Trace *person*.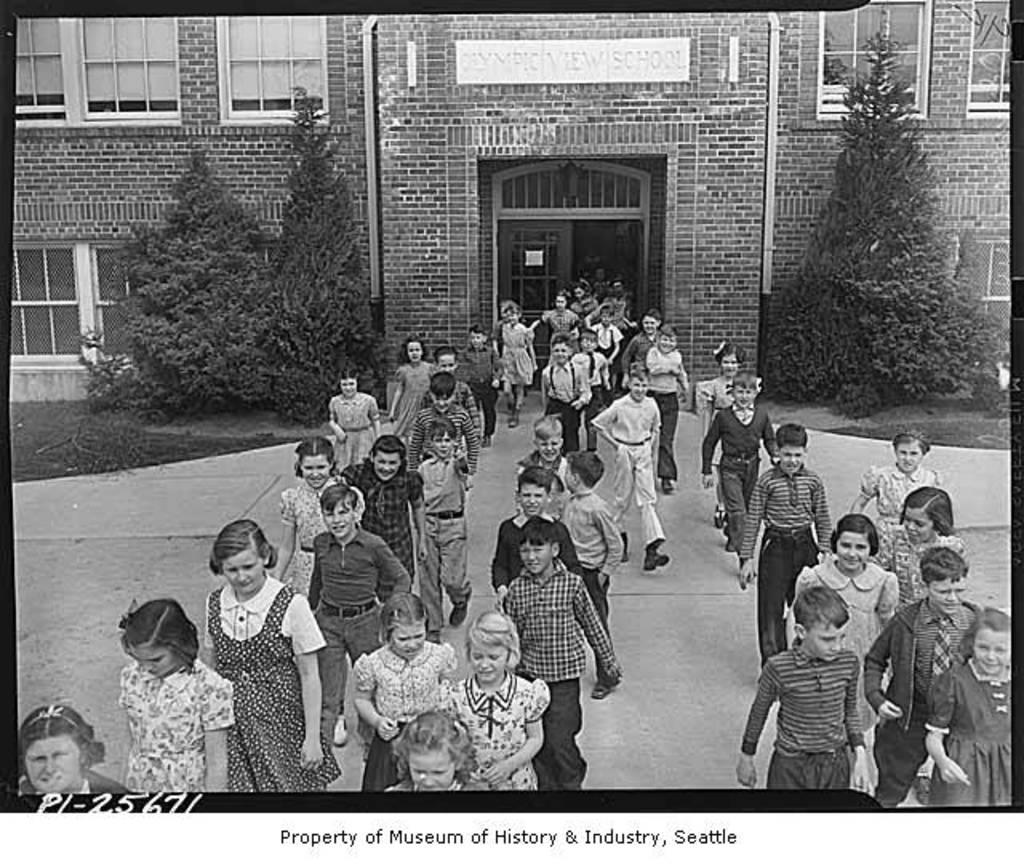
Traced to <box>384,715,490,789</box>.
